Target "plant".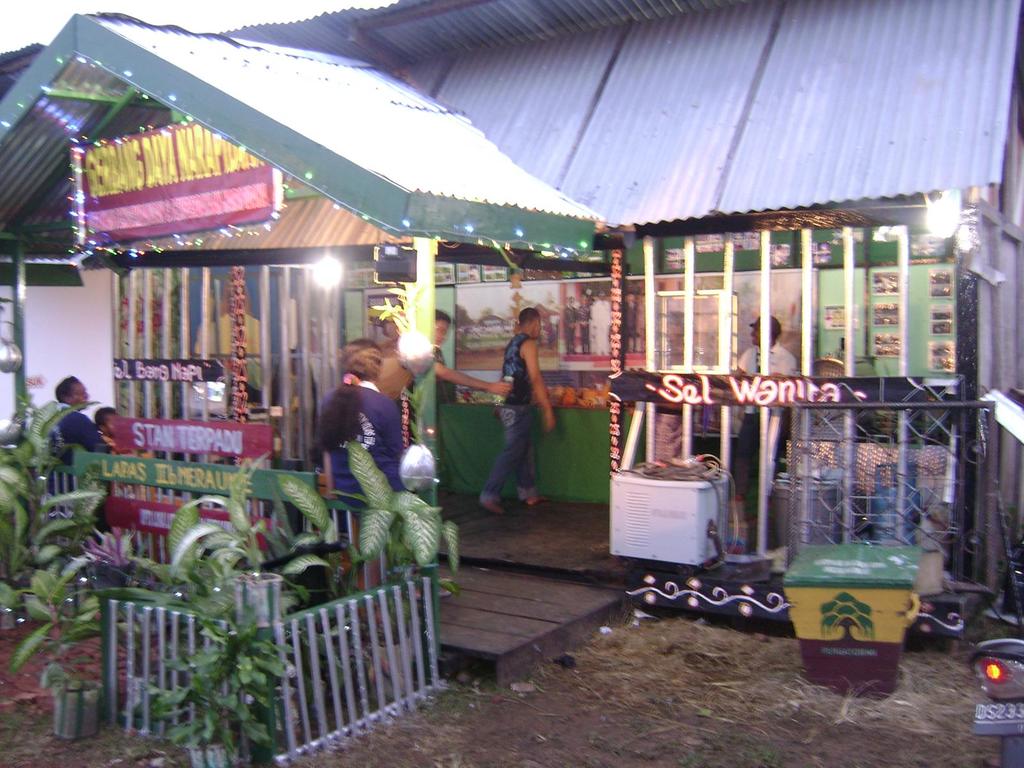
Target region: region(5, 402, 92, 614).
